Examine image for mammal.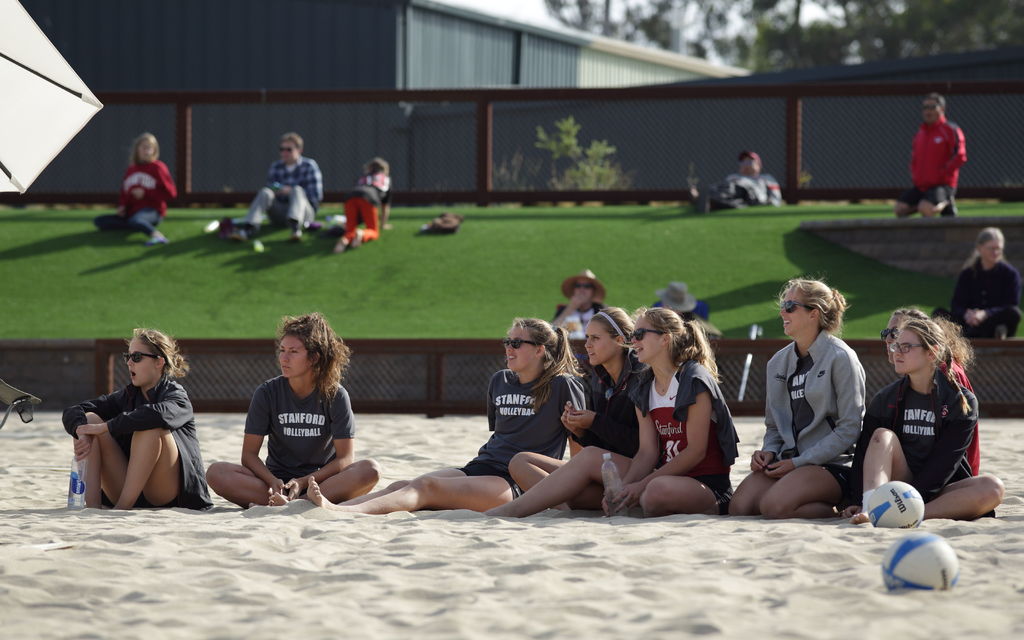
Examination result: [305, 314, 586, 521].
